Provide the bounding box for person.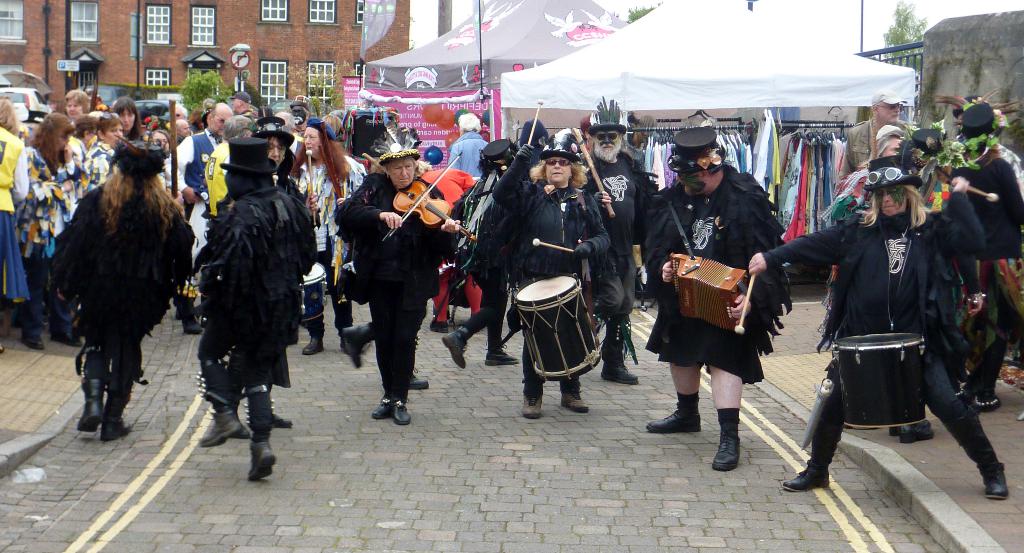
[492,128,605,418].
